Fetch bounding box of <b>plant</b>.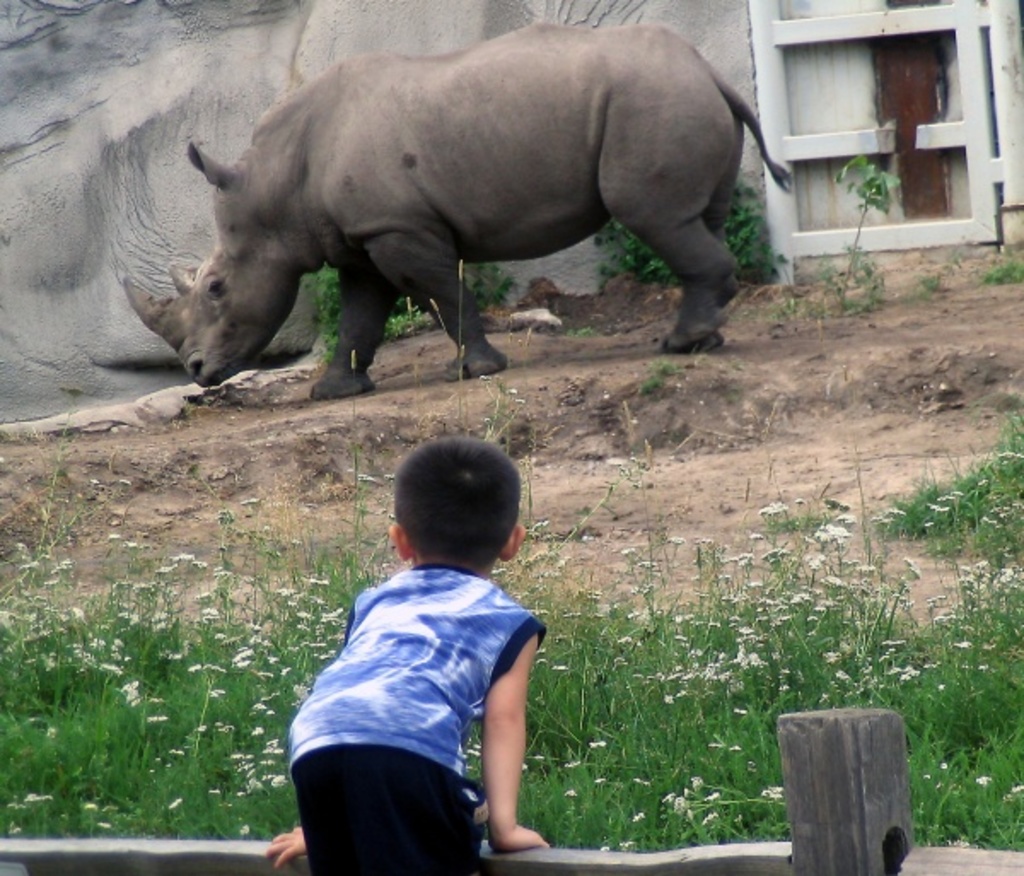
Bbox: (594,179,783,283).
